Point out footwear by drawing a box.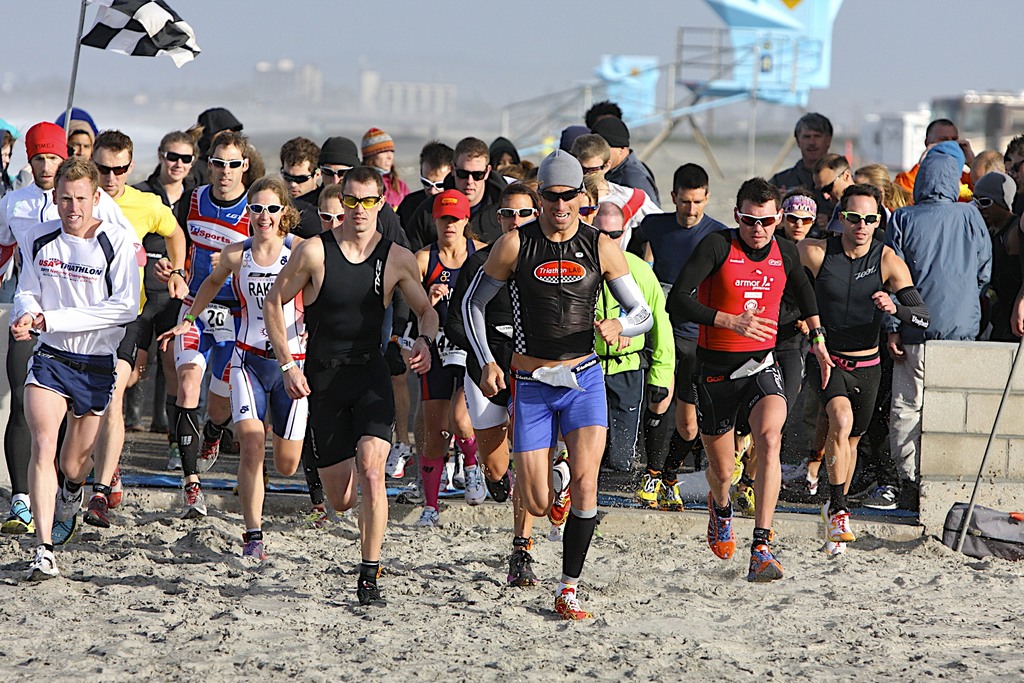
BBox(25, 545, 60, 581).
